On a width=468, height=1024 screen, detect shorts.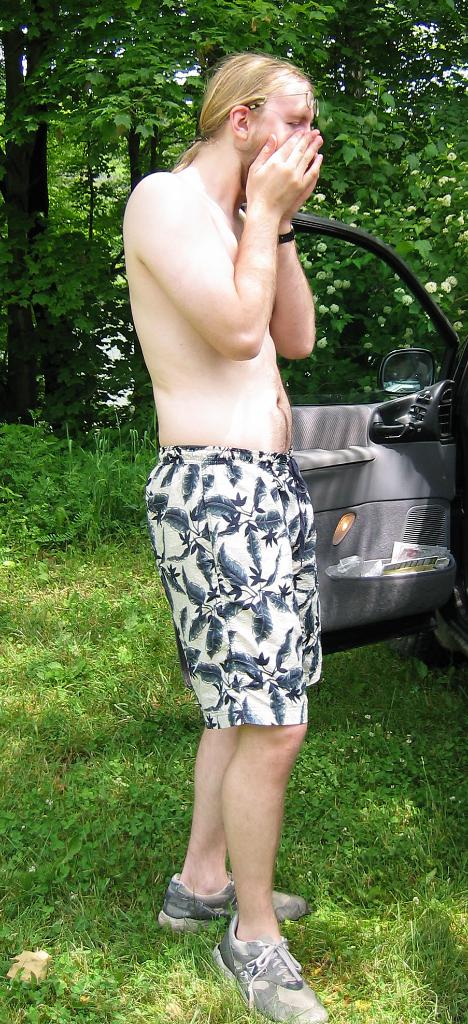
pyautogui.locateOnScreen(150, 465, 328, 752).
